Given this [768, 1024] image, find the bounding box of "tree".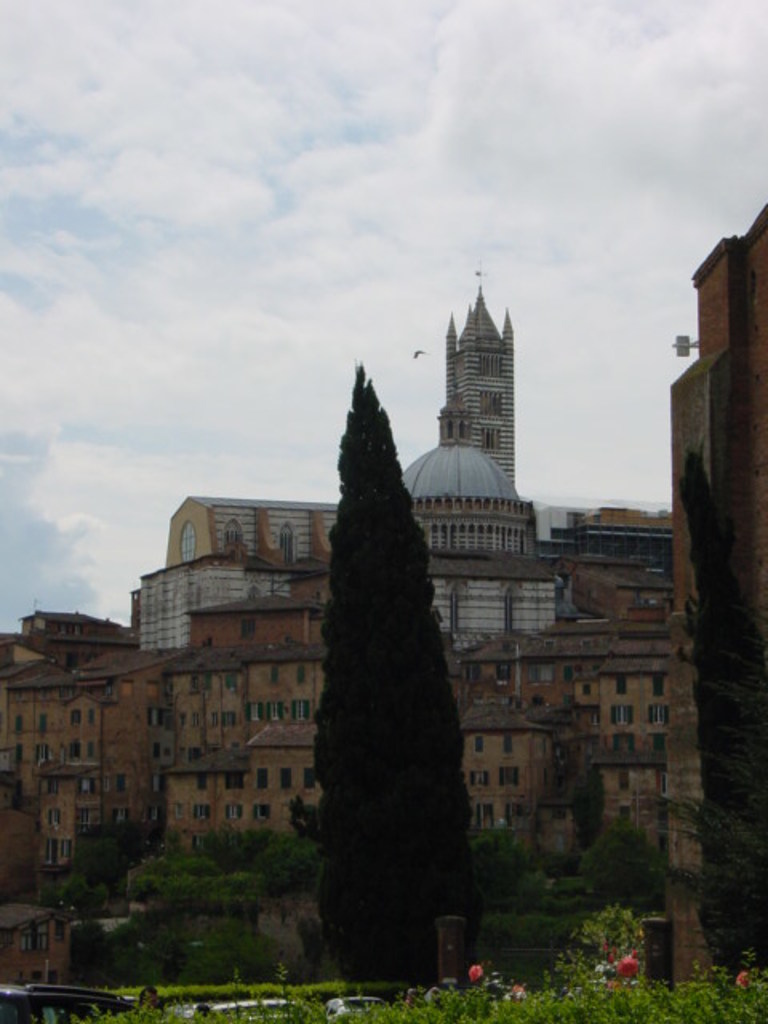
690 443 766 992.
